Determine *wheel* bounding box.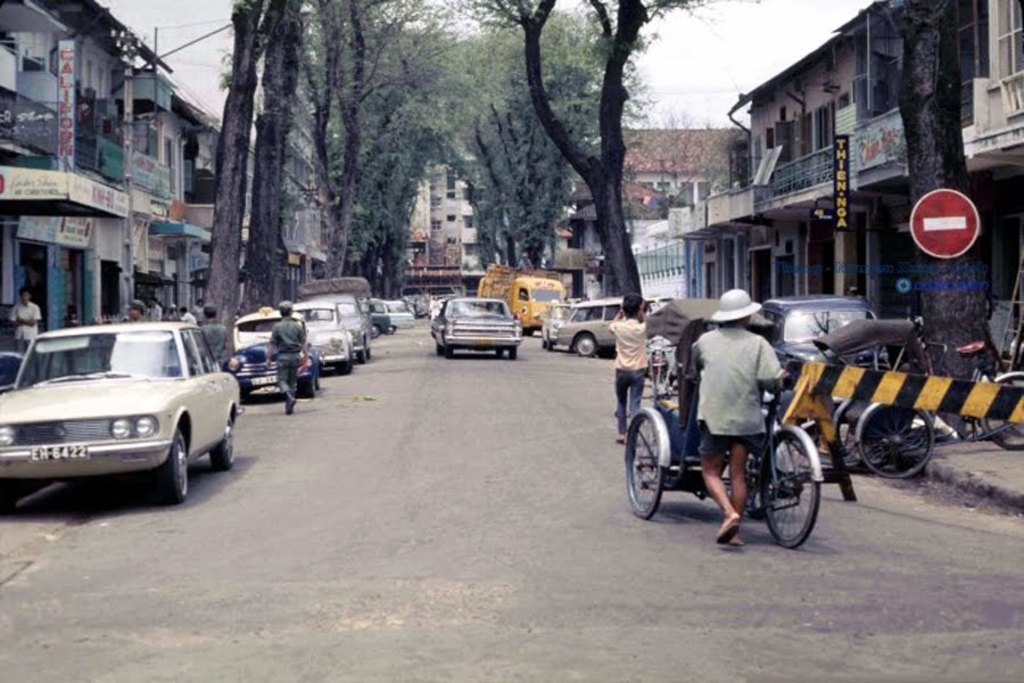
Determined: select_region(624, 413, 667, 520).
